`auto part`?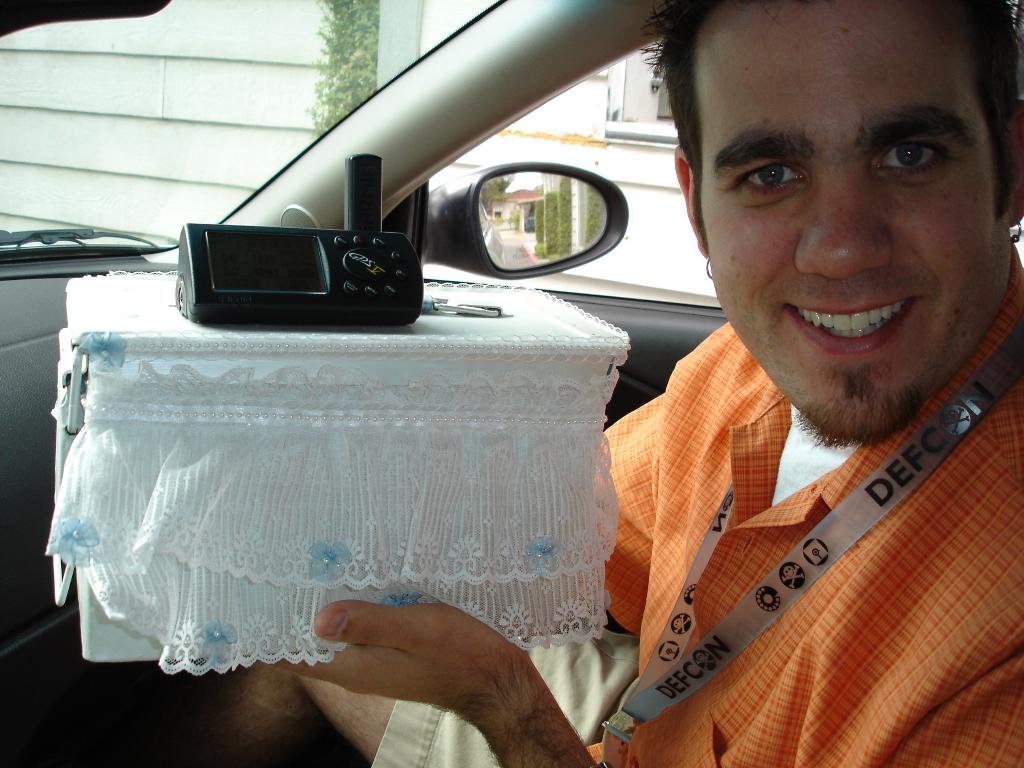
<bbox>432, 148, 647, 284</bbox>
